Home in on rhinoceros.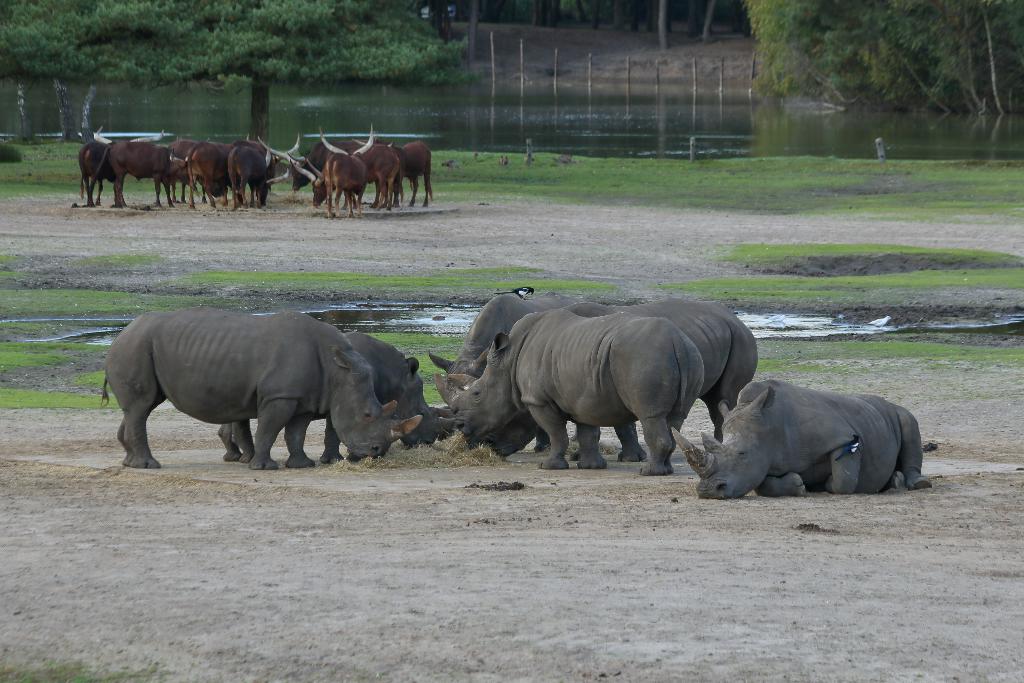
Homed in at [219,333,436,465].
